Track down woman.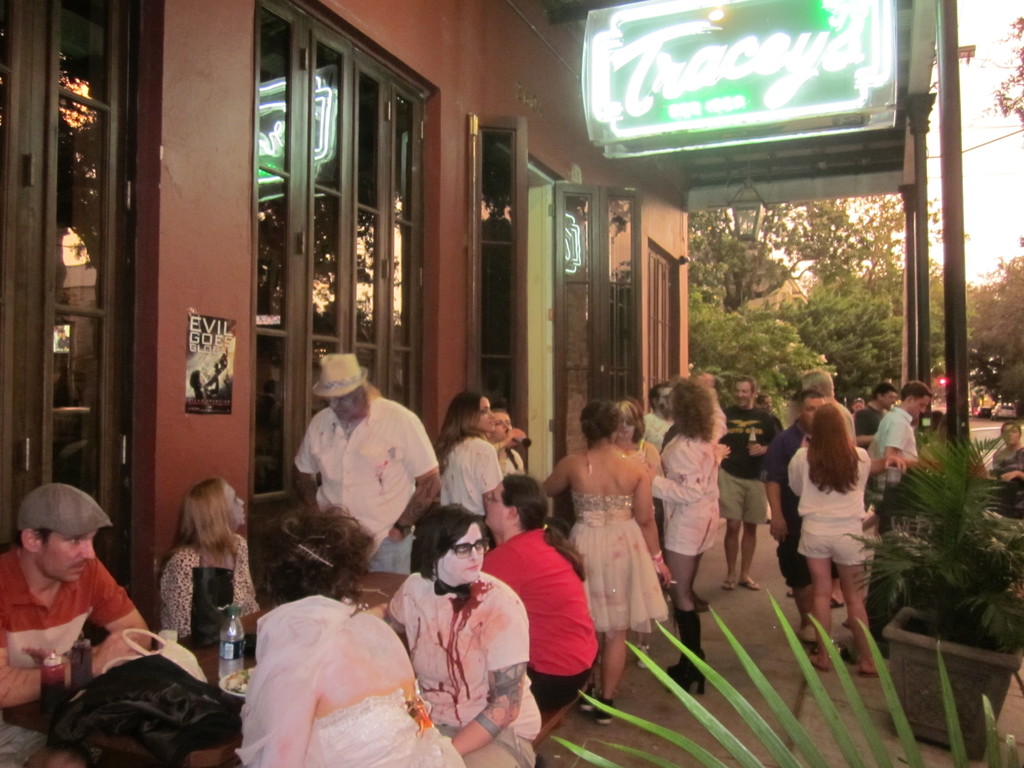
Tracked to BBox(489, 408, 525, 476).
